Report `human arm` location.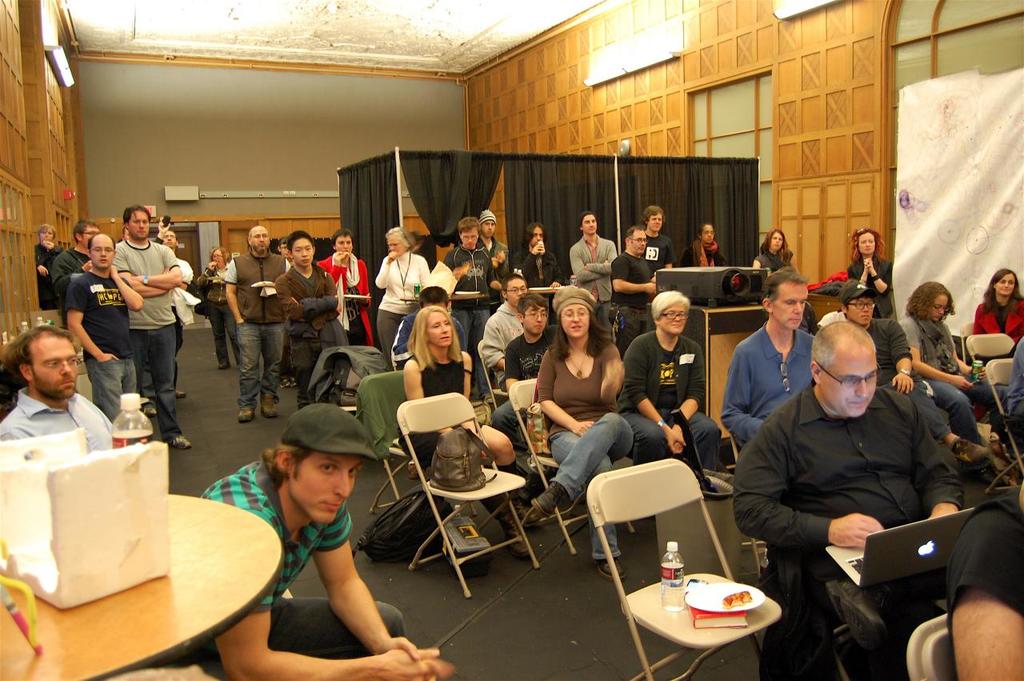
Report: region(594, 343, 628, 403).
